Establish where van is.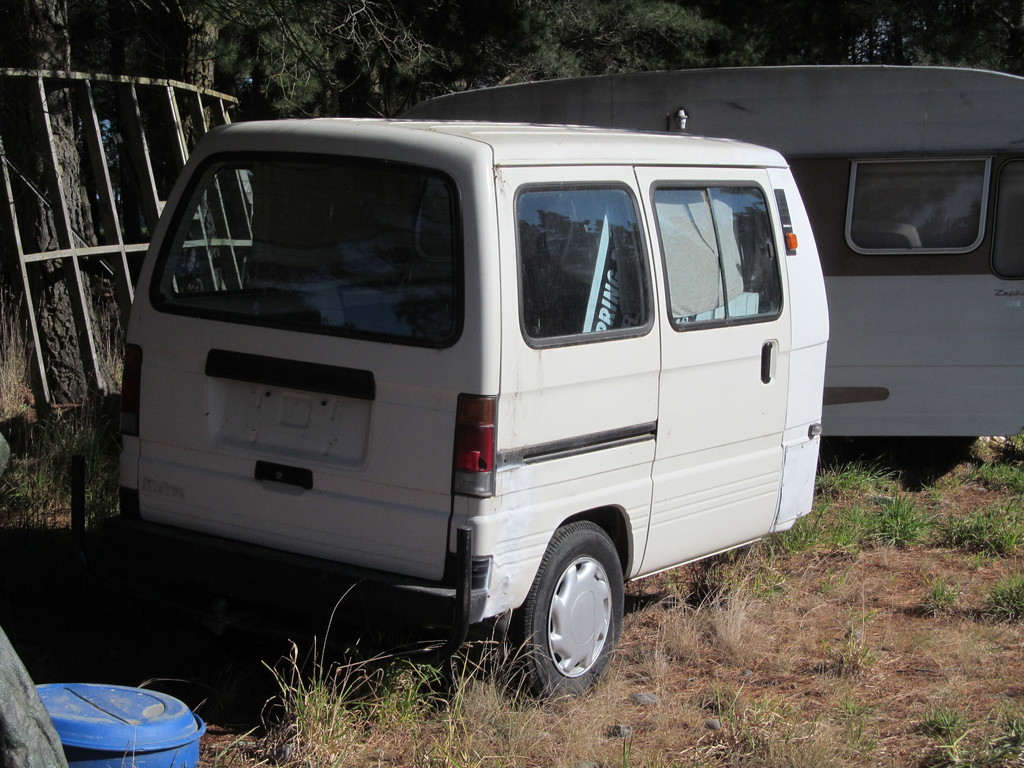
Established at pyautogui.locateOnScreen(114, 106, 835, 701).
